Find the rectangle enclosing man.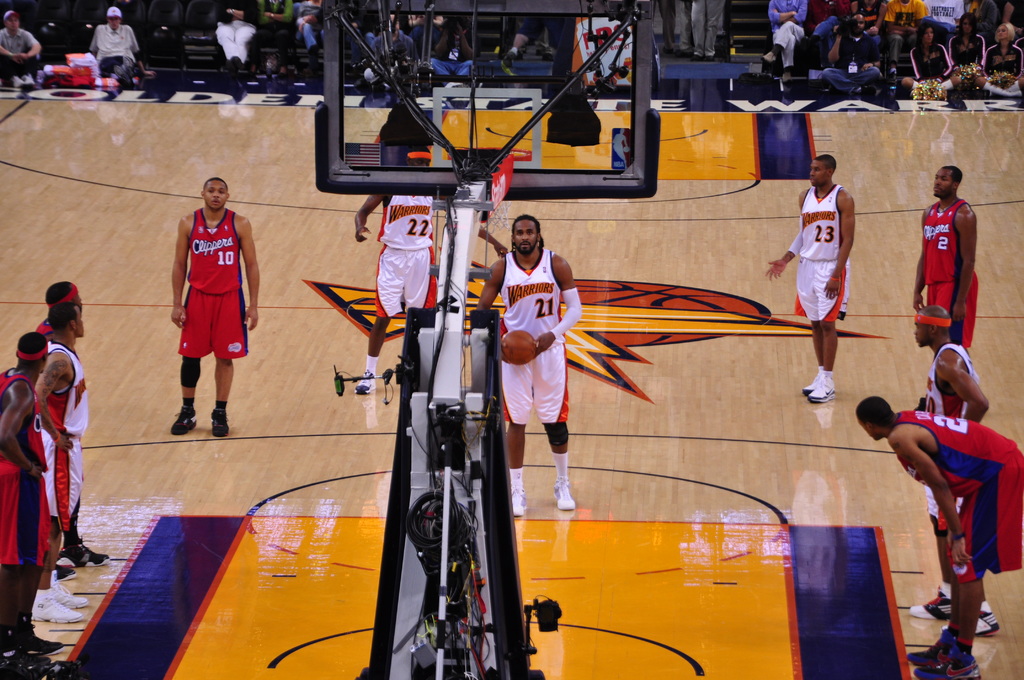
BBox(916, 303, 995, 627).
